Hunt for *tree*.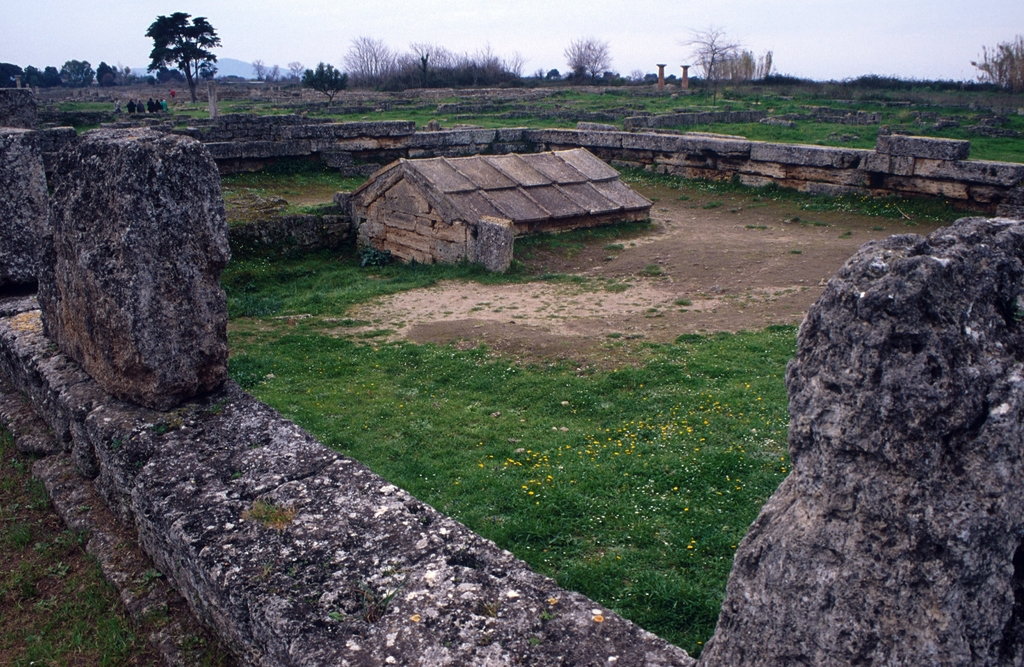
Hunted down at 545:67:561:76.
